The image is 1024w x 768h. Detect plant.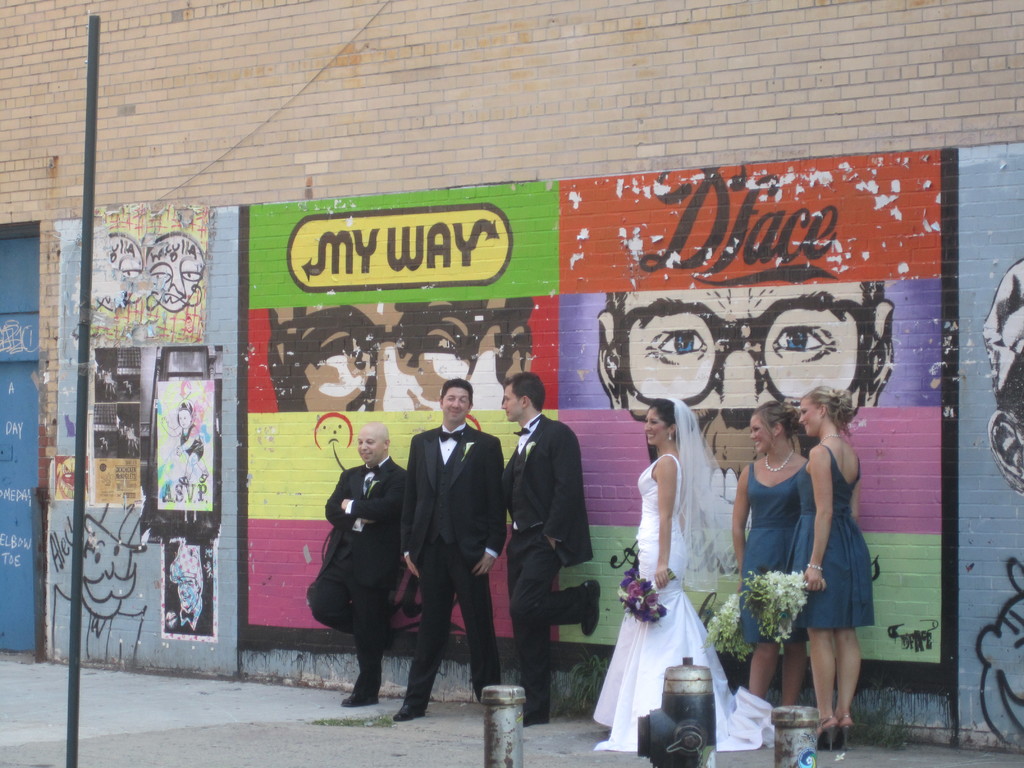
Detection: [left=307, top=700, right=412, bottom=733].
